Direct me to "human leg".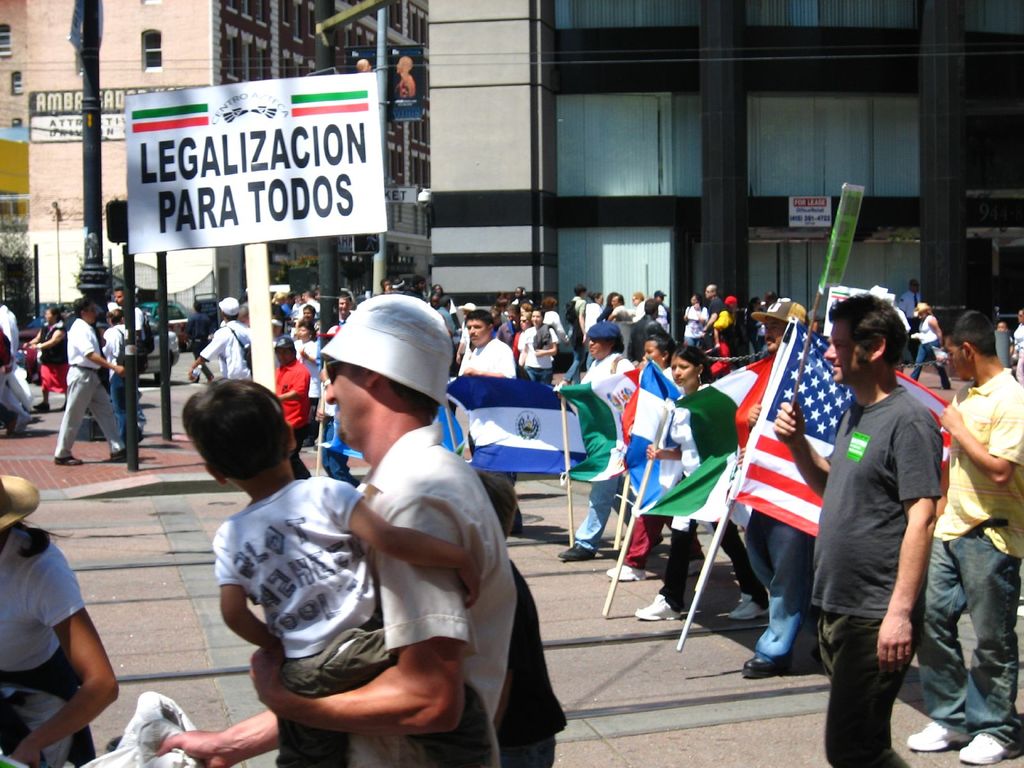
Direction: <region>906, 597, 956, 746</region>.
